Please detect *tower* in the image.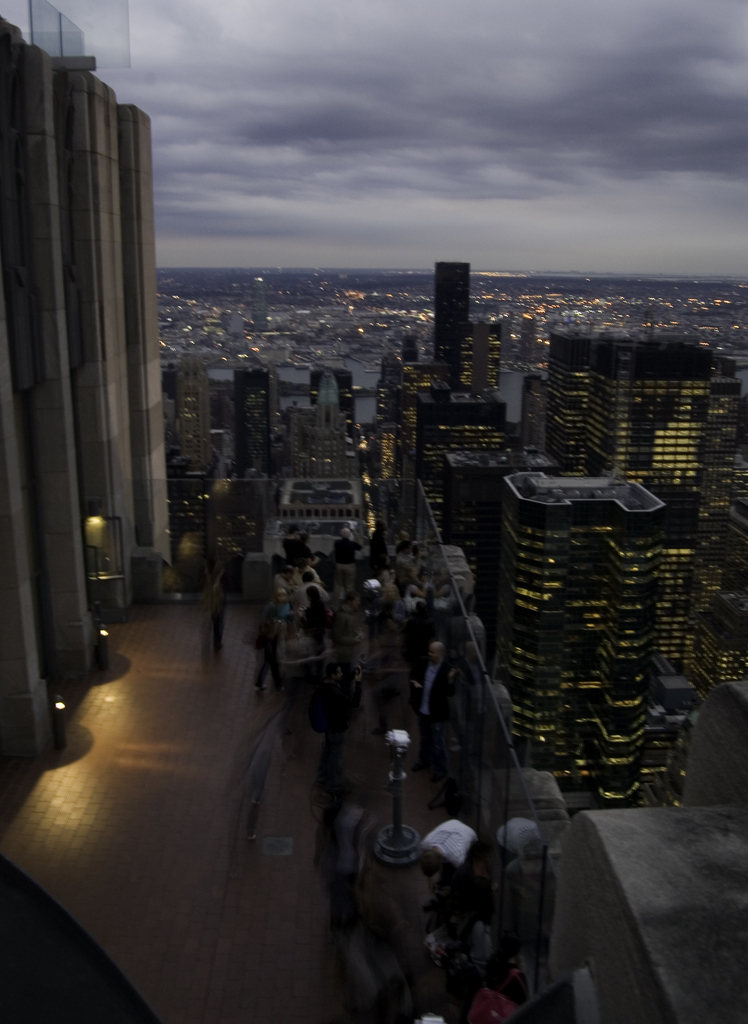
[left=0, top=1, right=168, bottom=808].
